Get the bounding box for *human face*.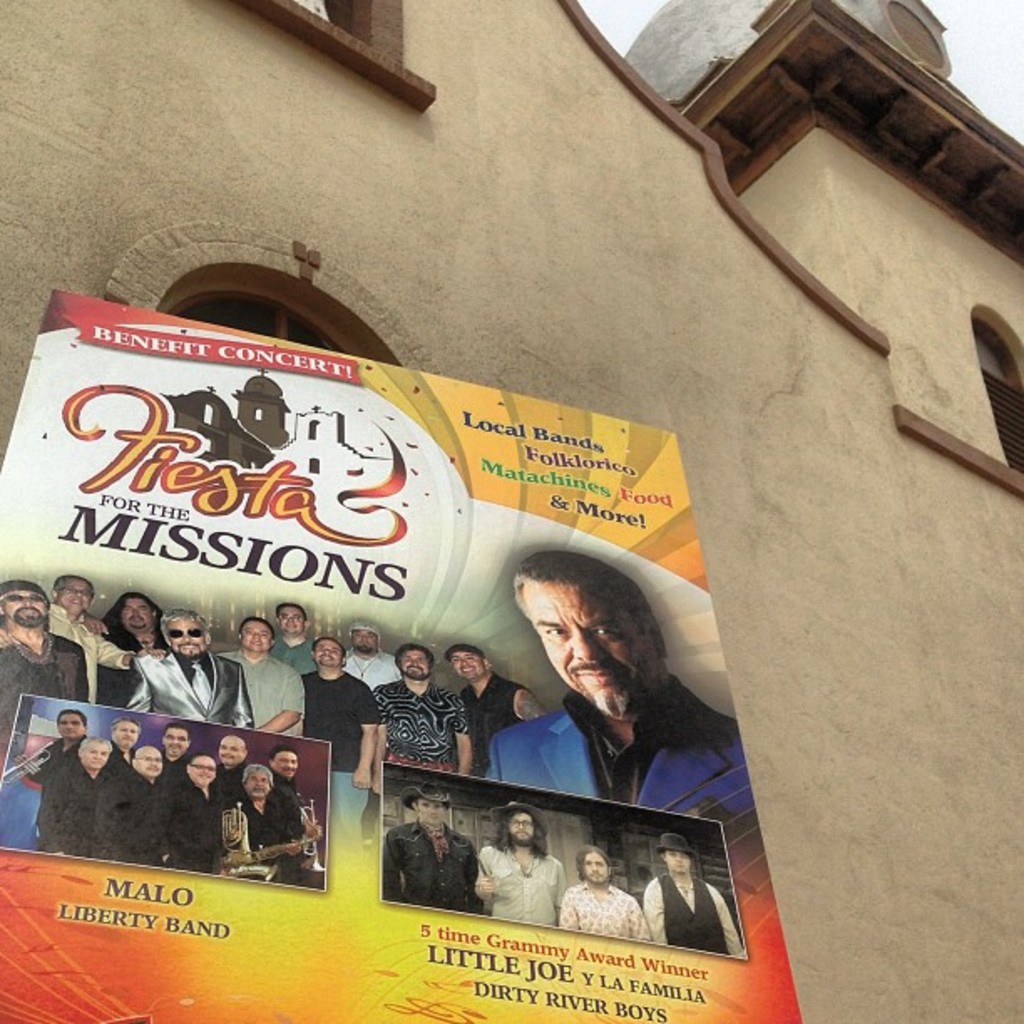
crop(115, 721, 139, 745).
